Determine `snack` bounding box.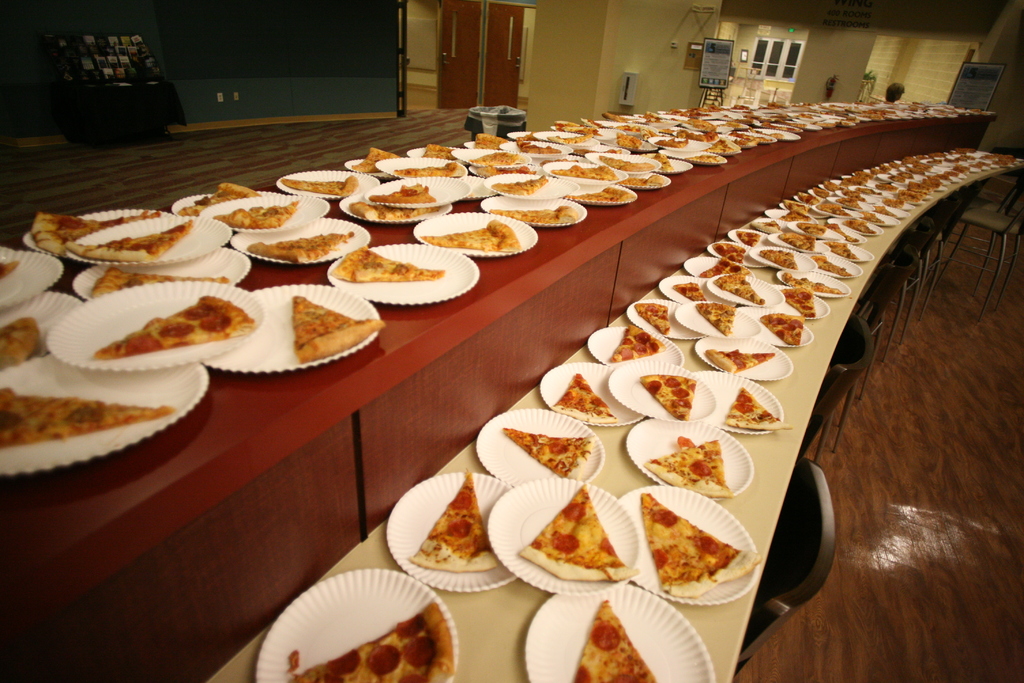
Determined: {"left": 0, "top": 384, "right": 178, "bottom": 450}.
